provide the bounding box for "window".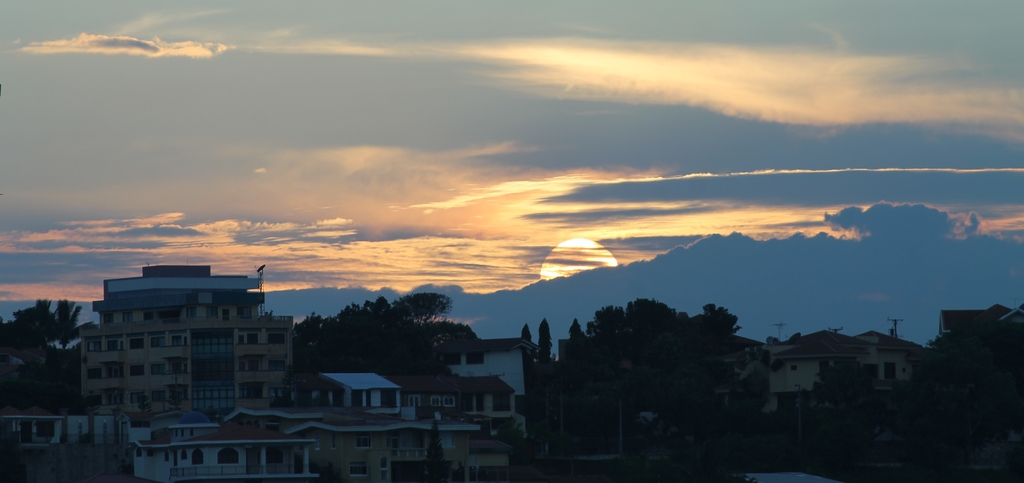
173,448,179,466.
